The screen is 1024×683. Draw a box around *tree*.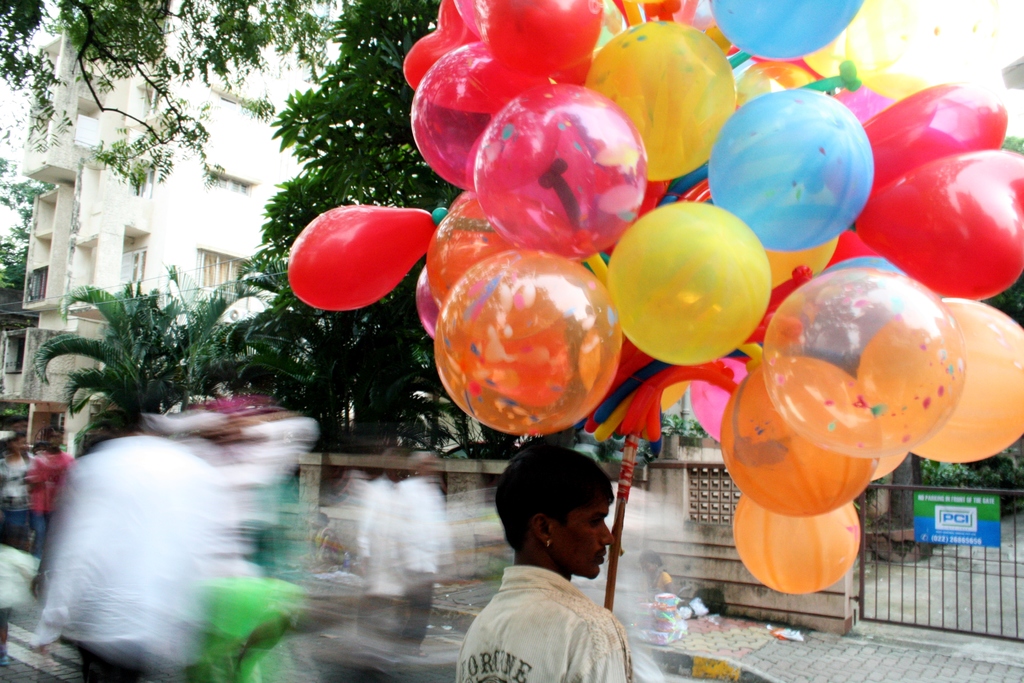
crop(235, 0, 458, 449).
